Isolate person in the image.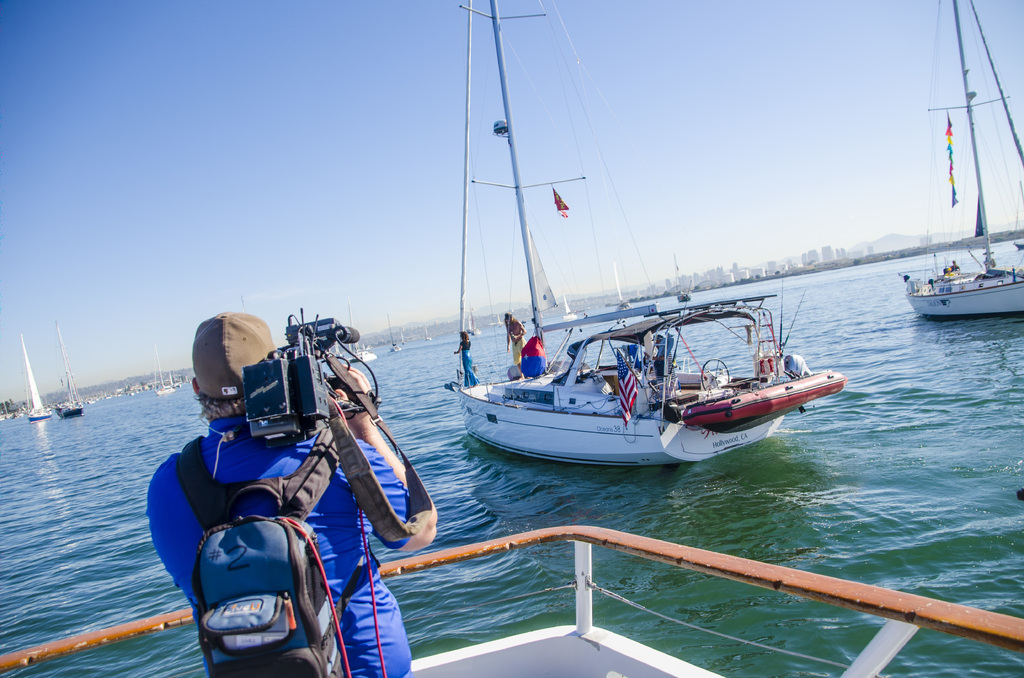
Isolated region: region(153, 312, 404, 677).
